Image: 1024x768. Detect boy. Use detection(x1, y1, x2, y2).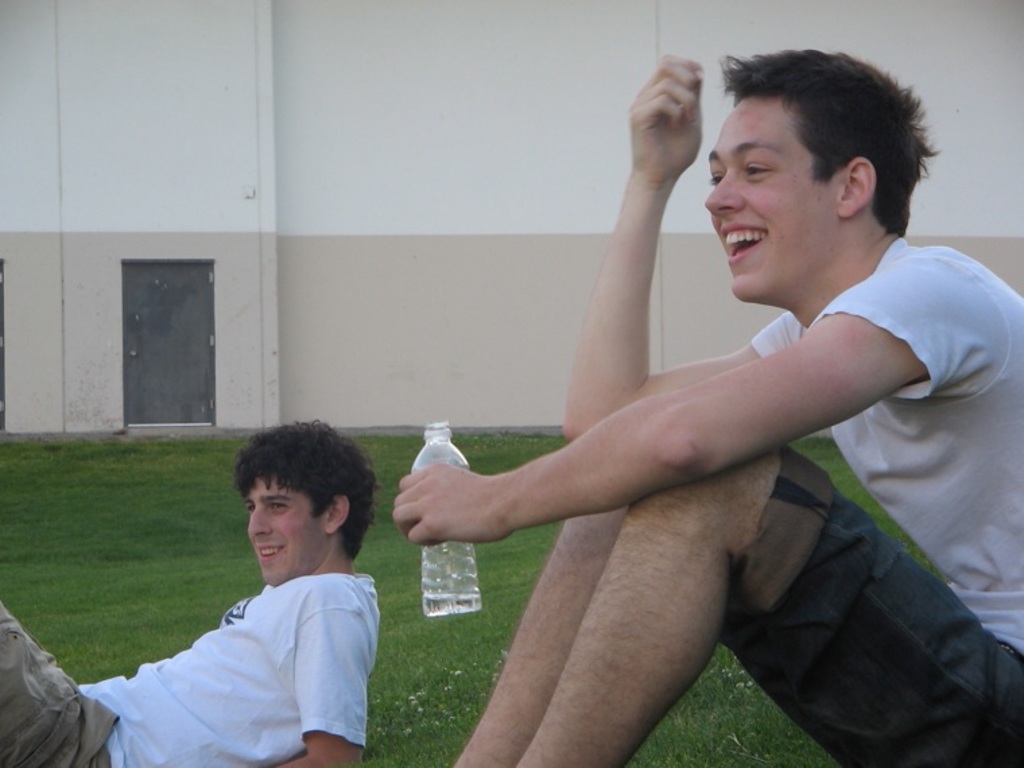
detection(0, 424, 381, 767).
